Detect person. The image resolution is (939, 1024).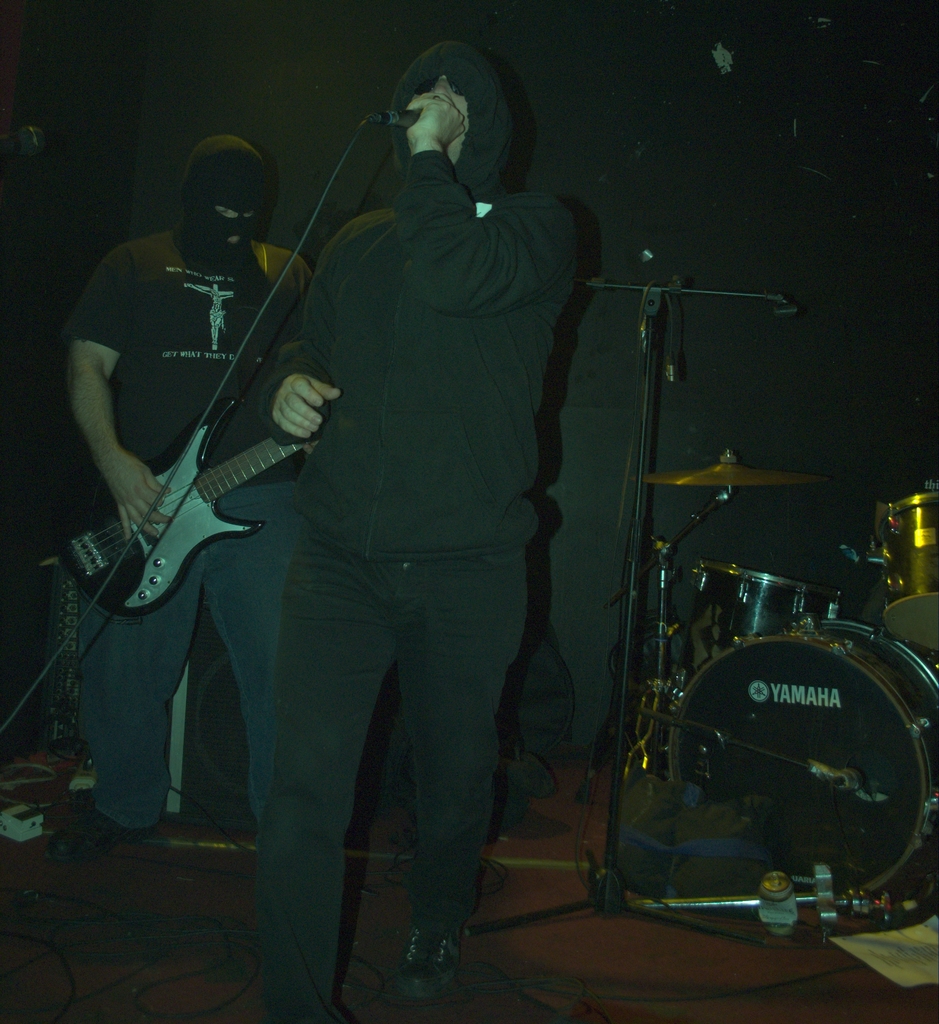
select_region(261, 36, 577, 1023).
